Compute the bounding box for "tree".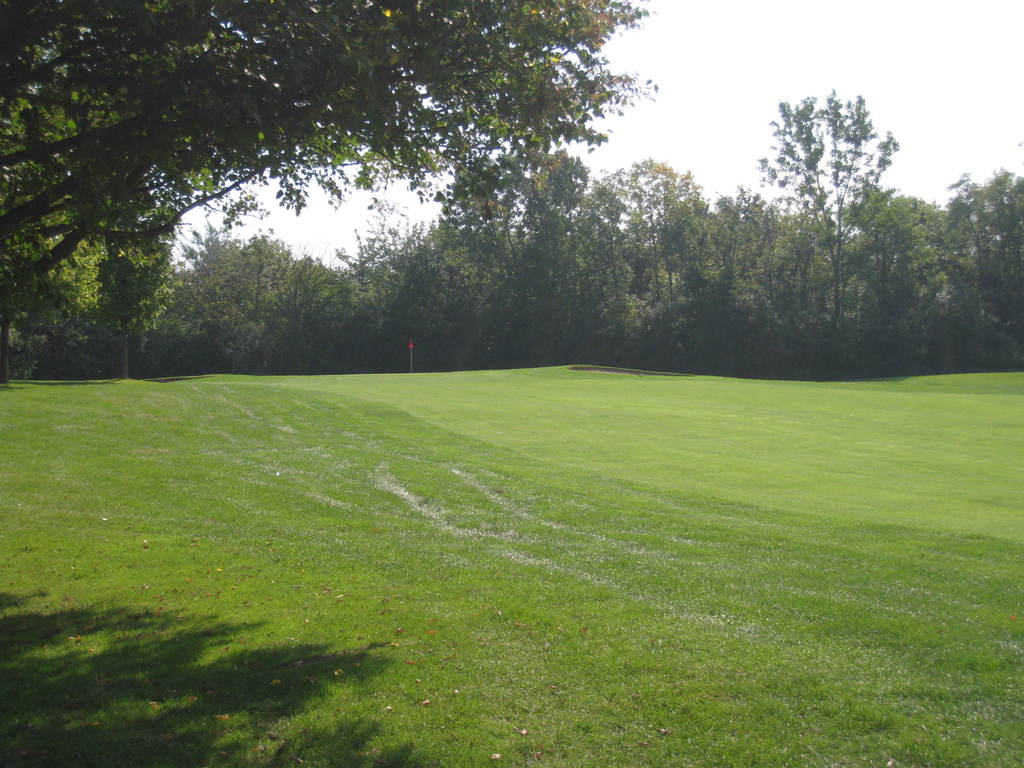
box=[598, 157, 705, 388].
